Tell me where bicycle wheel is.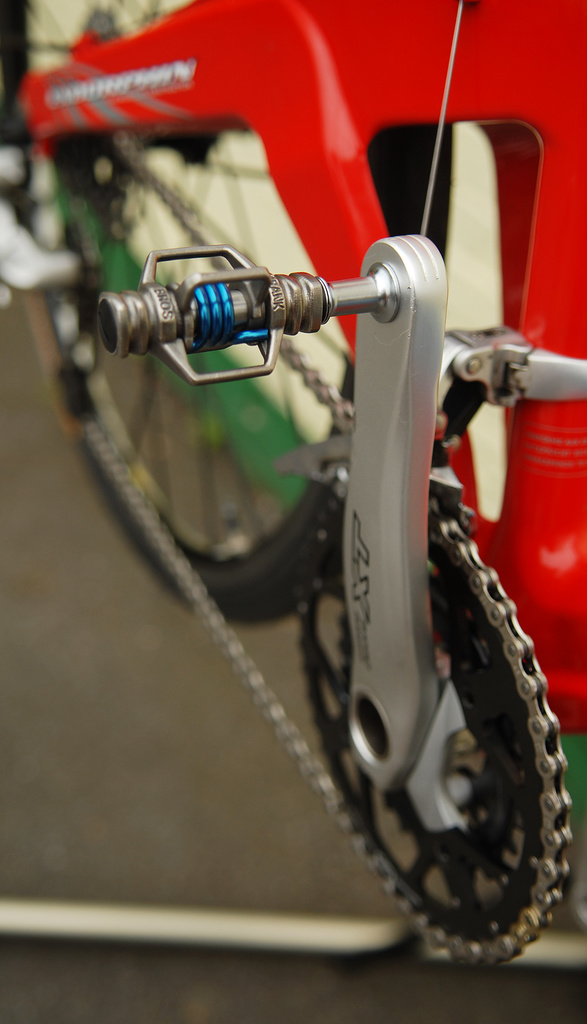
bicycle wheel is at (0,0,372,636).
